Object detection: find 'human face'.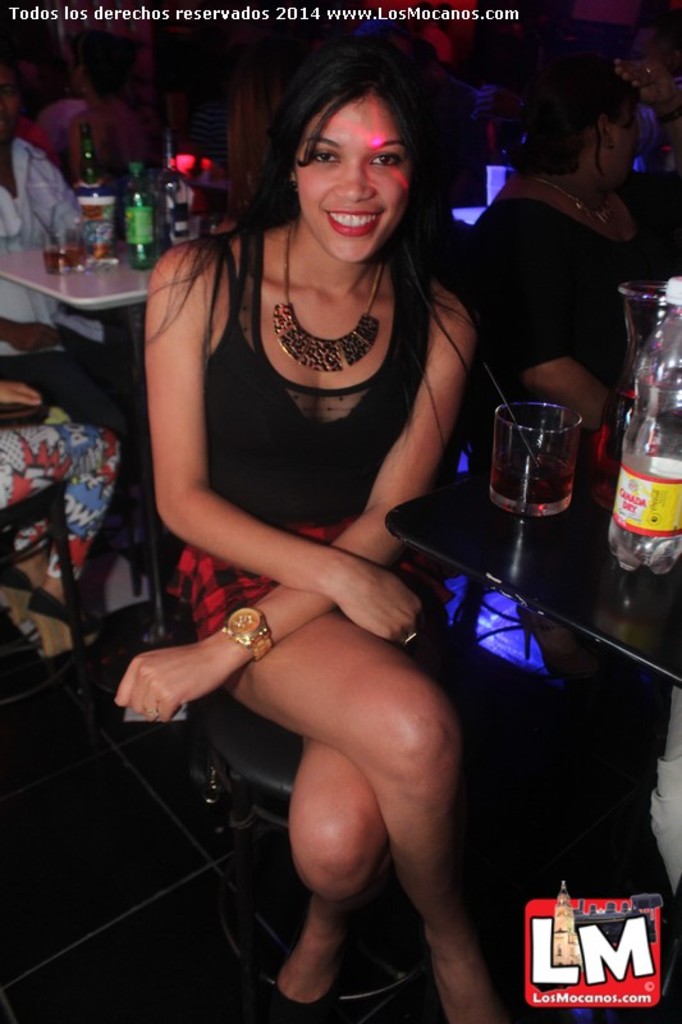
locate(617, 108, 642, 175).
